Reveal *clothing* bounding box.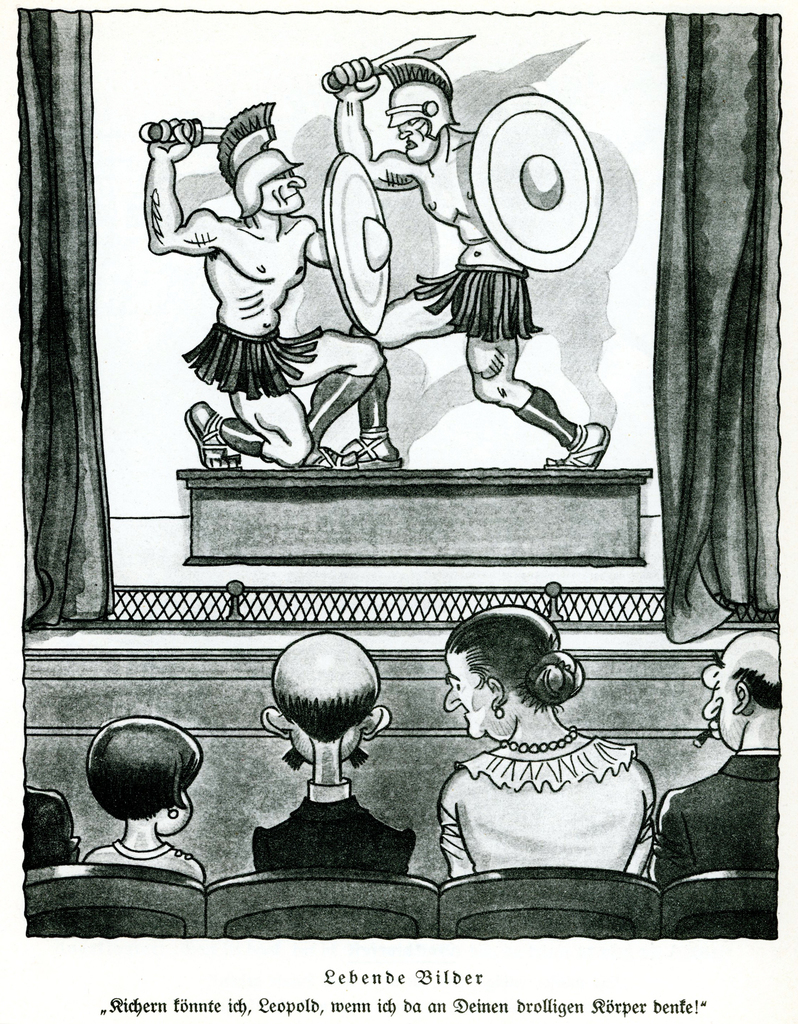
Revealed: x1=441, y1=736, x2=658, y2=875.
